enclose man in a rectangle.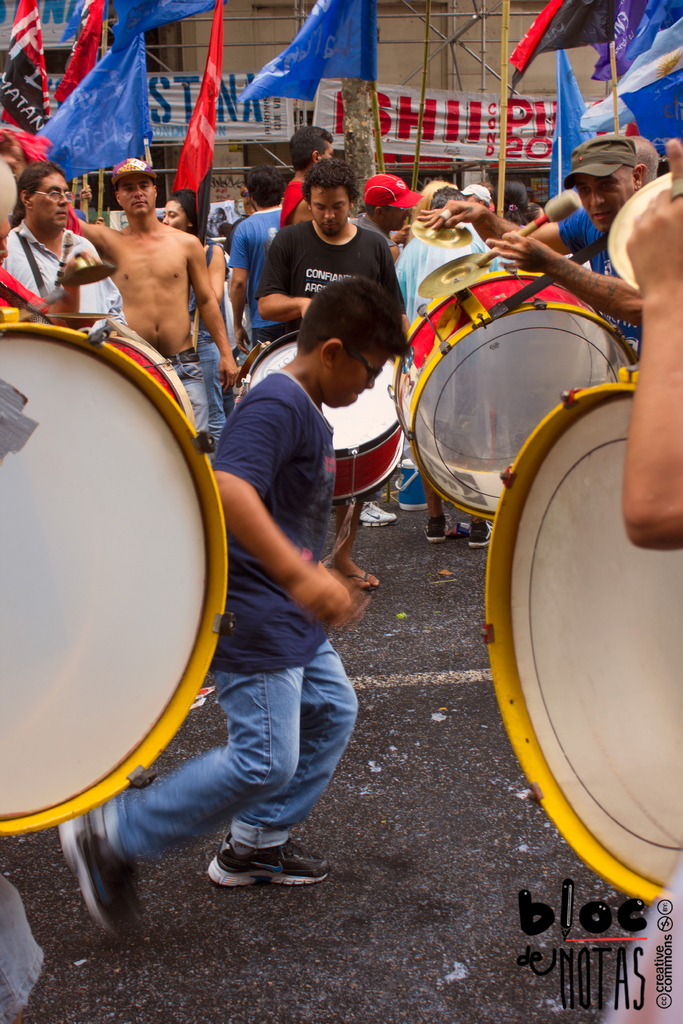
locate(69, 162, 241, 439).
